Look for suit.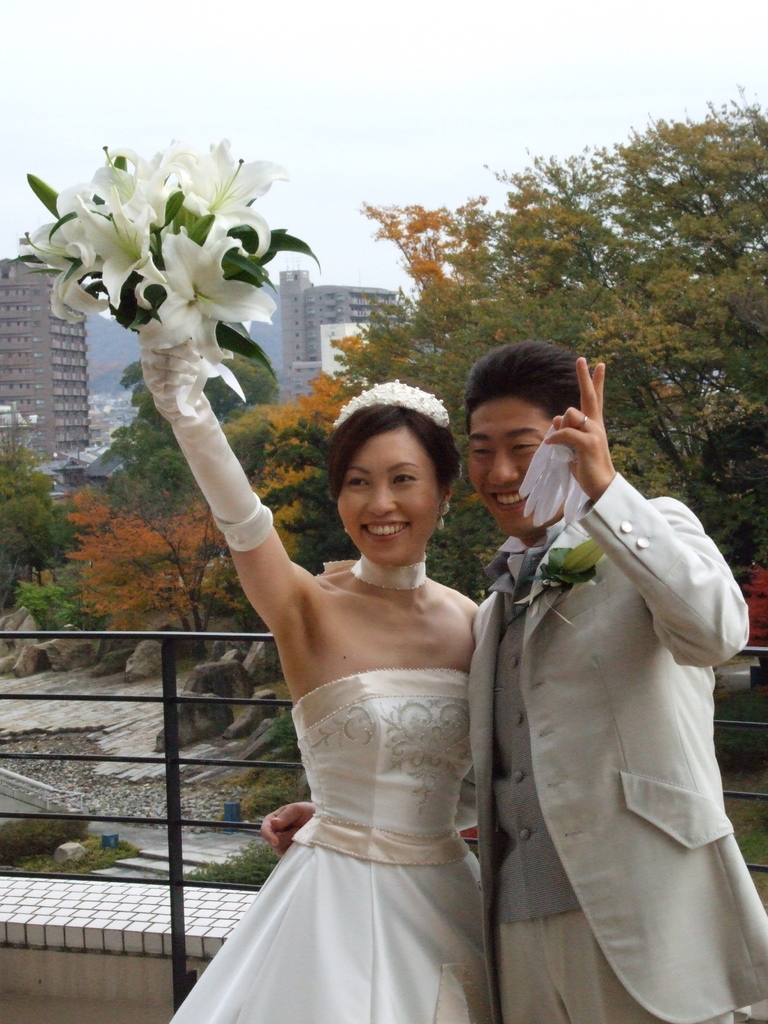
Found: rect(471, 469, 767, 1021).
